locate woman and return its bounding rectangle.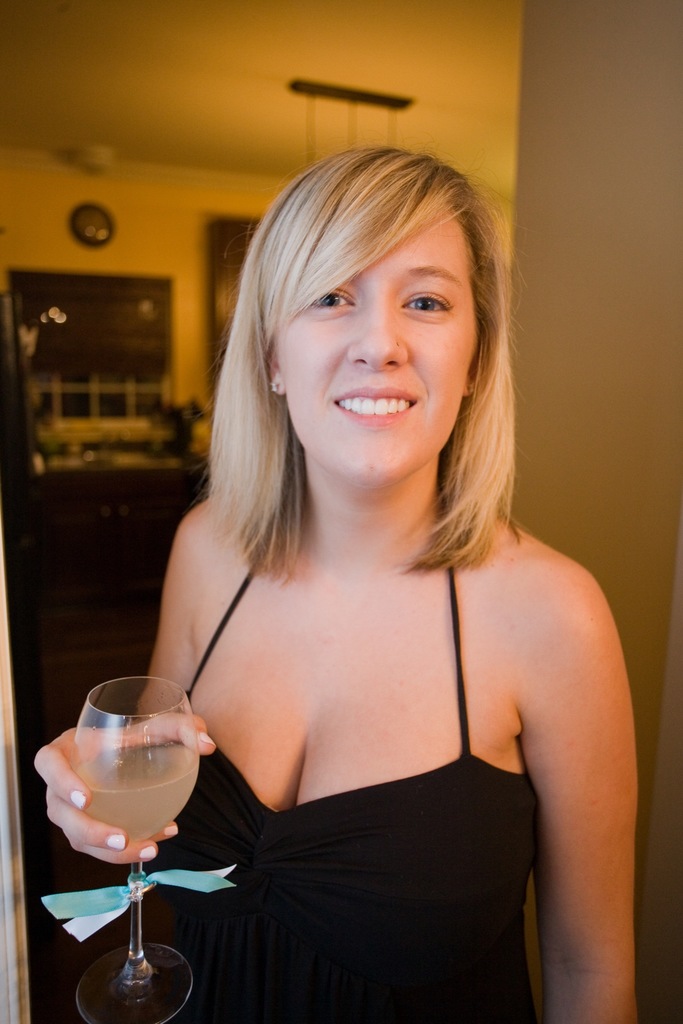
bbox(97, 124, 629, 1023).
